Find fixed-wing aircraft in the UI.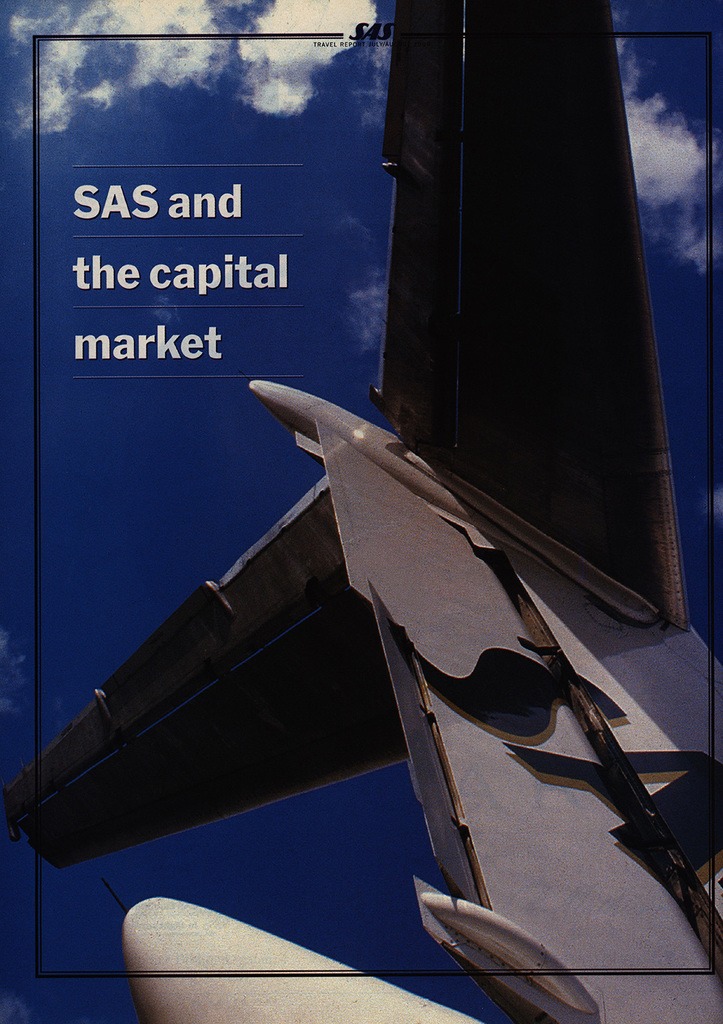
UI element at l=1, t=1, r=722, b=1023.
